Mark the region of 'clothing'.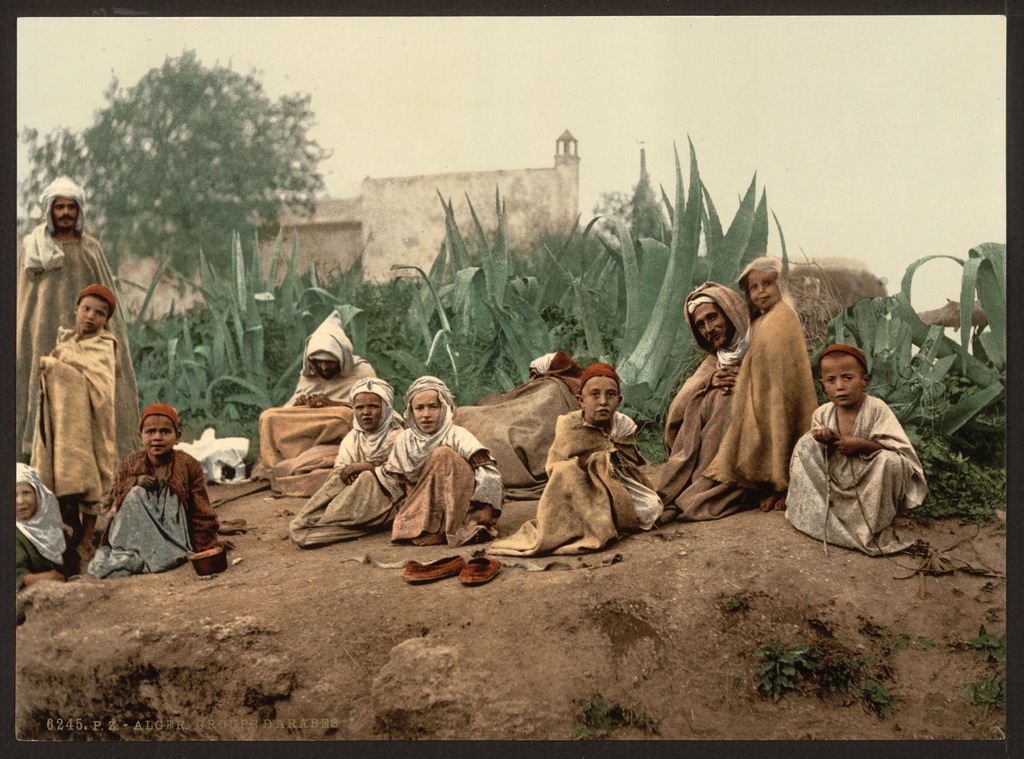
Region: {"left": 94, "top": 406, "right": 218, "bottom": 573}.
